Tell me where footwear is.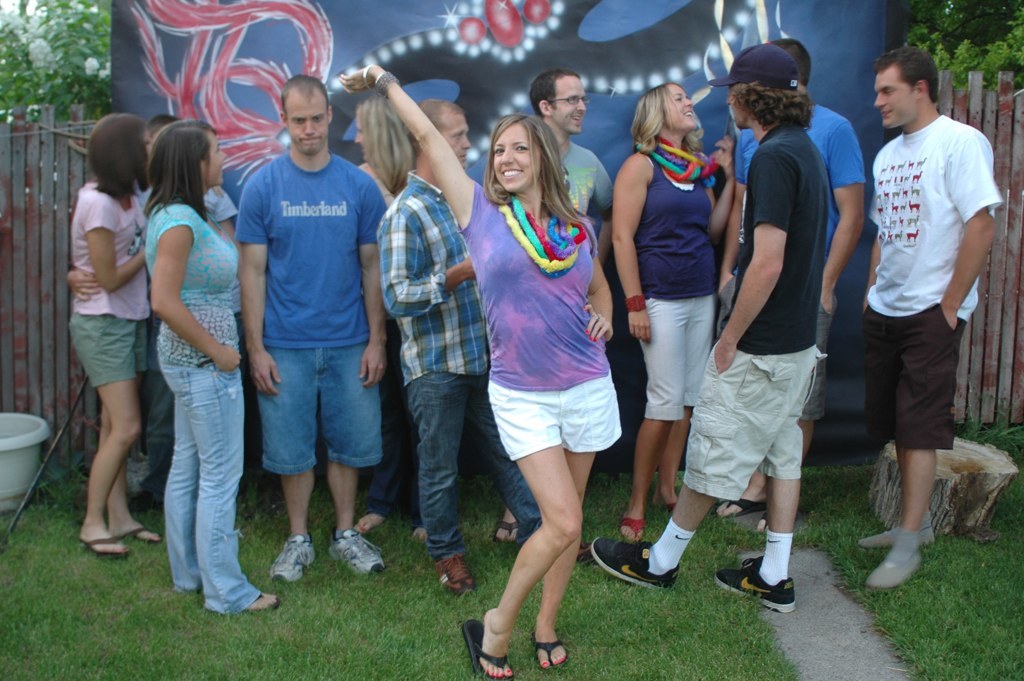
footwear is at bbox=(433, 555, 477, 596).
